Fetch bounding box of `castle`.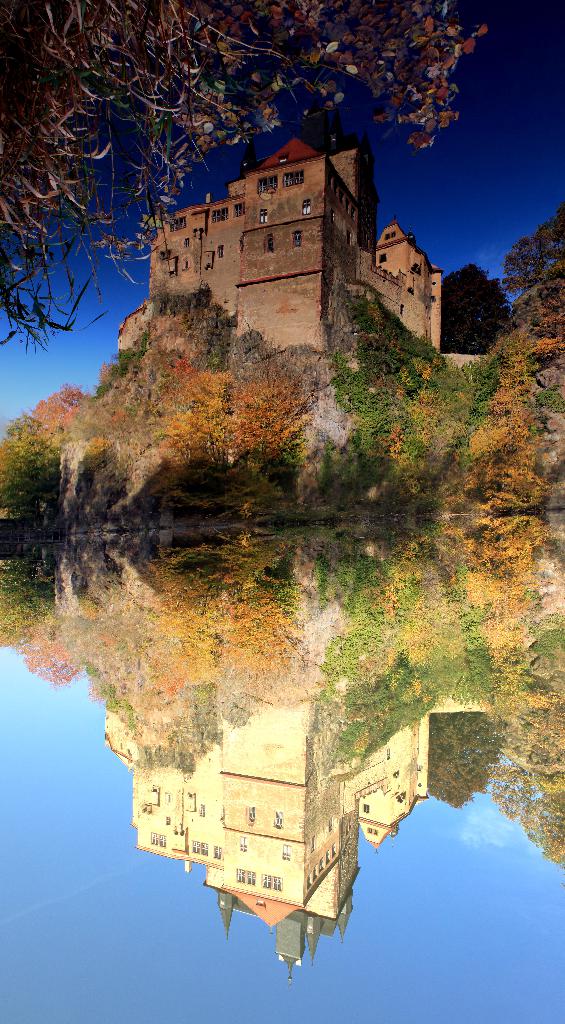
Bbox: {"x1": 86, "y1": 97, "x2": 471, "y2": 406}.
